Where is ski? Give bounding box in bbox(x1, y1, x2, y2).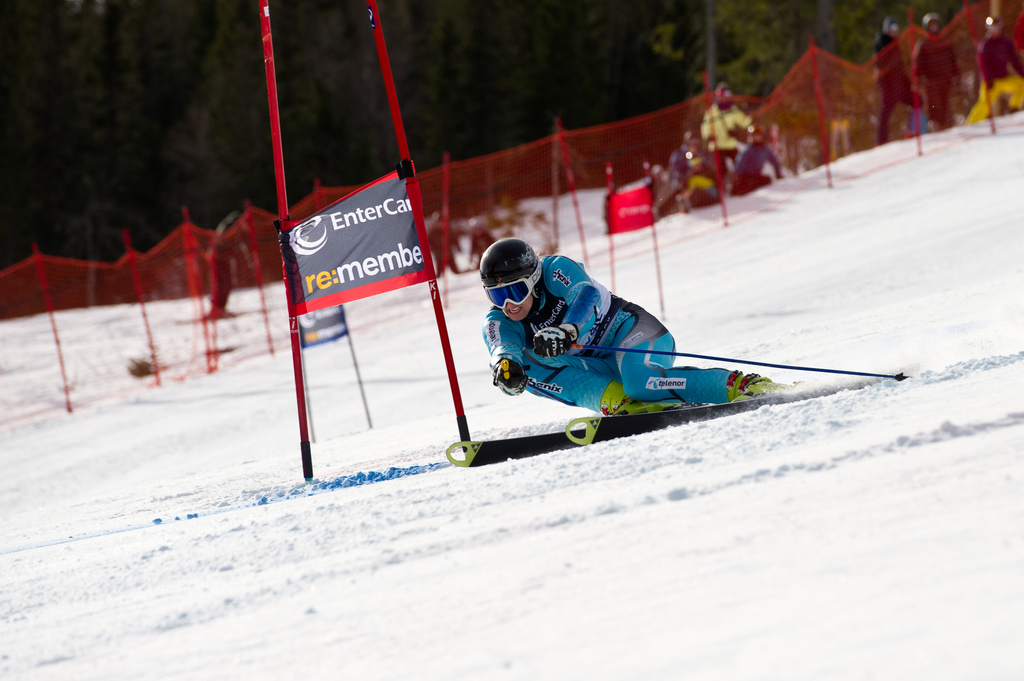
bbox(556, 362, 899, 445).
